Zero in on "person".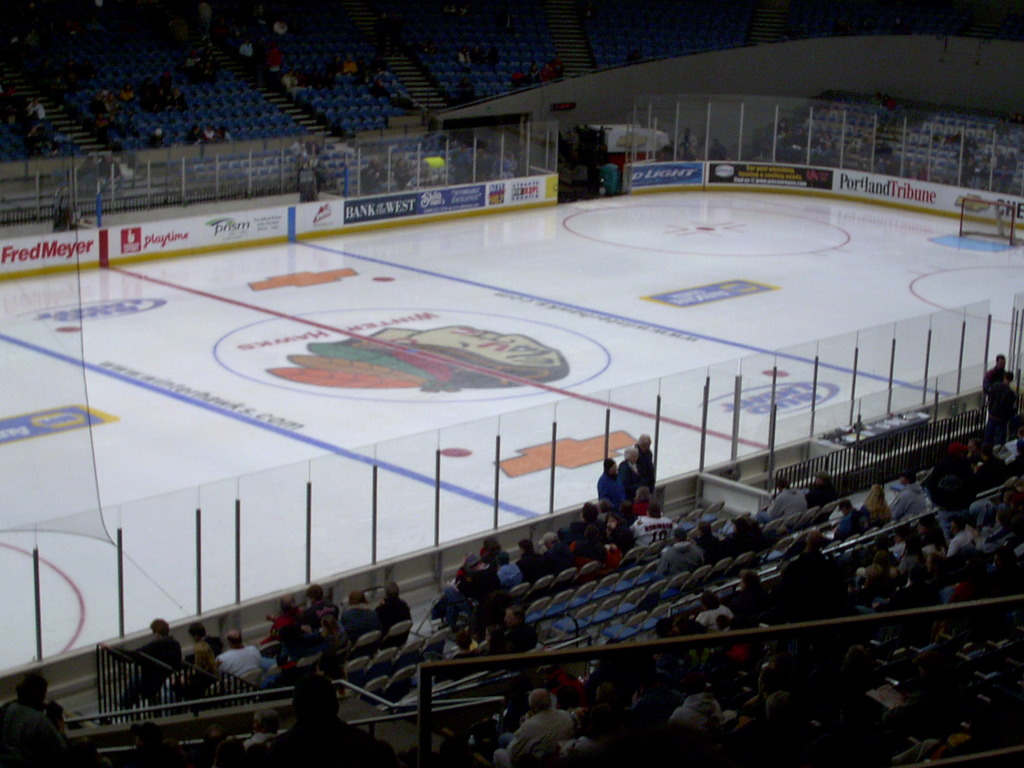
Zeroed in: 490:689:572:767.
